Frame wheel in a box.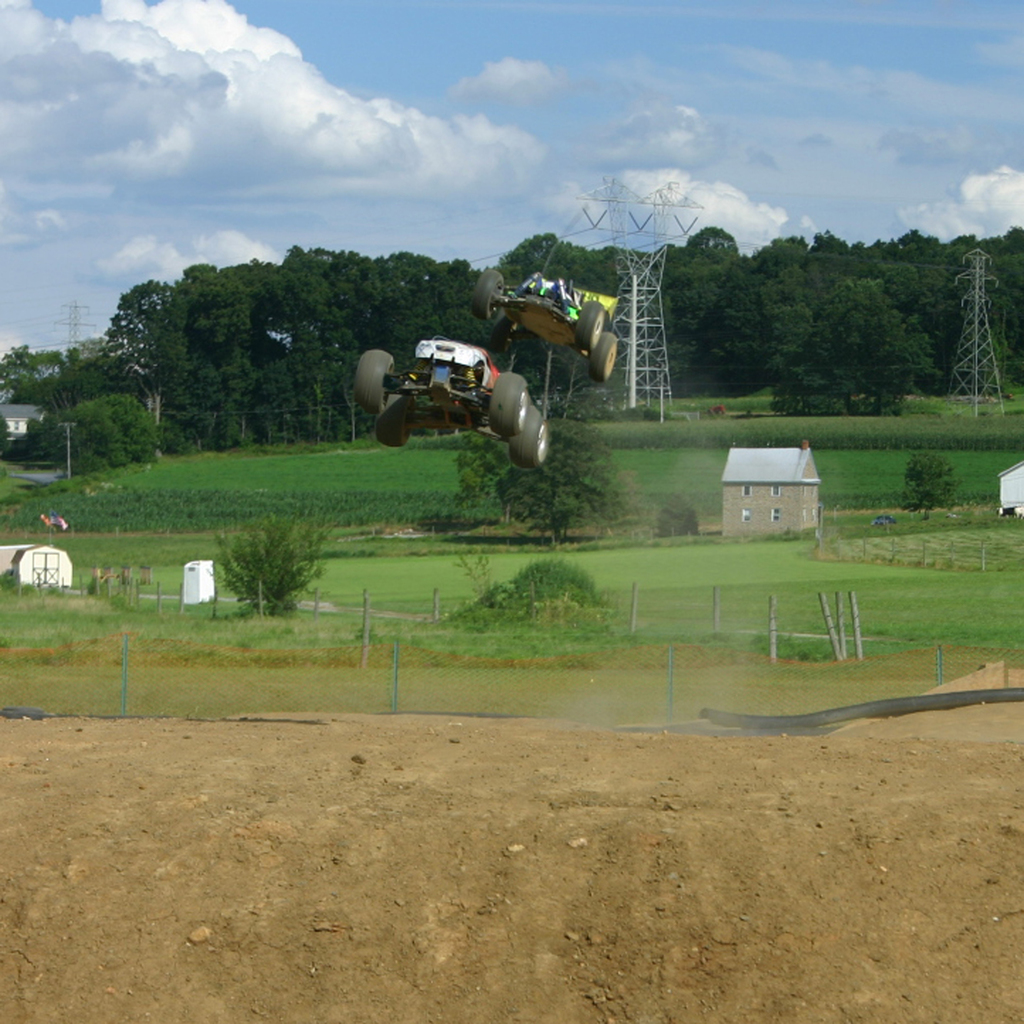
(x1=471, y1=266, x2=502, y2=331).
